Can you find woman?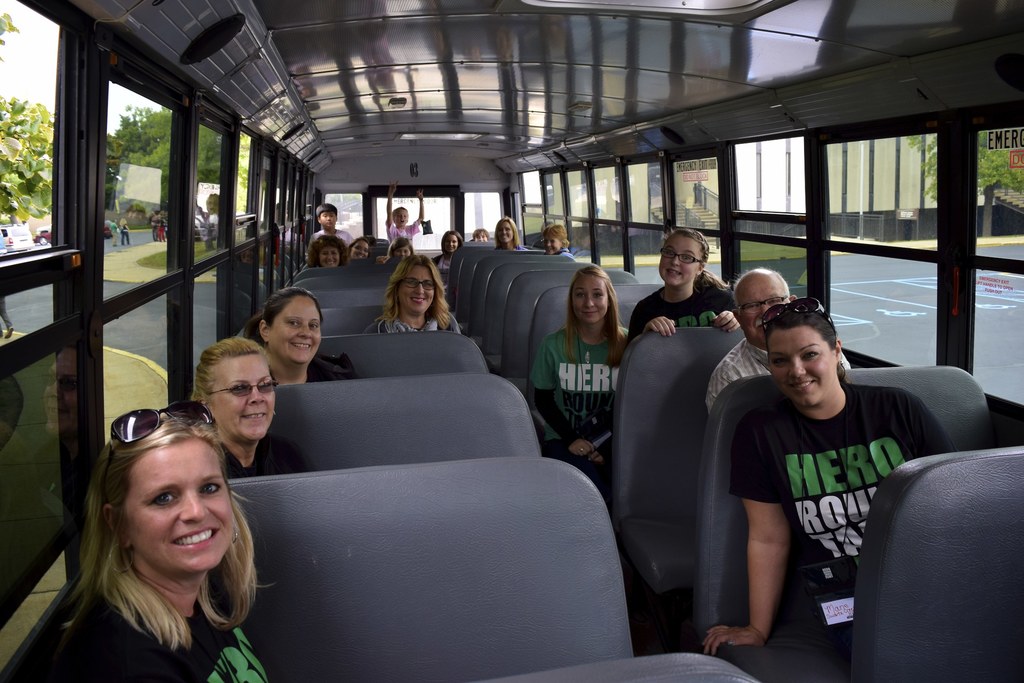
Yes, bounding box: 358, 250, 466, 339.
